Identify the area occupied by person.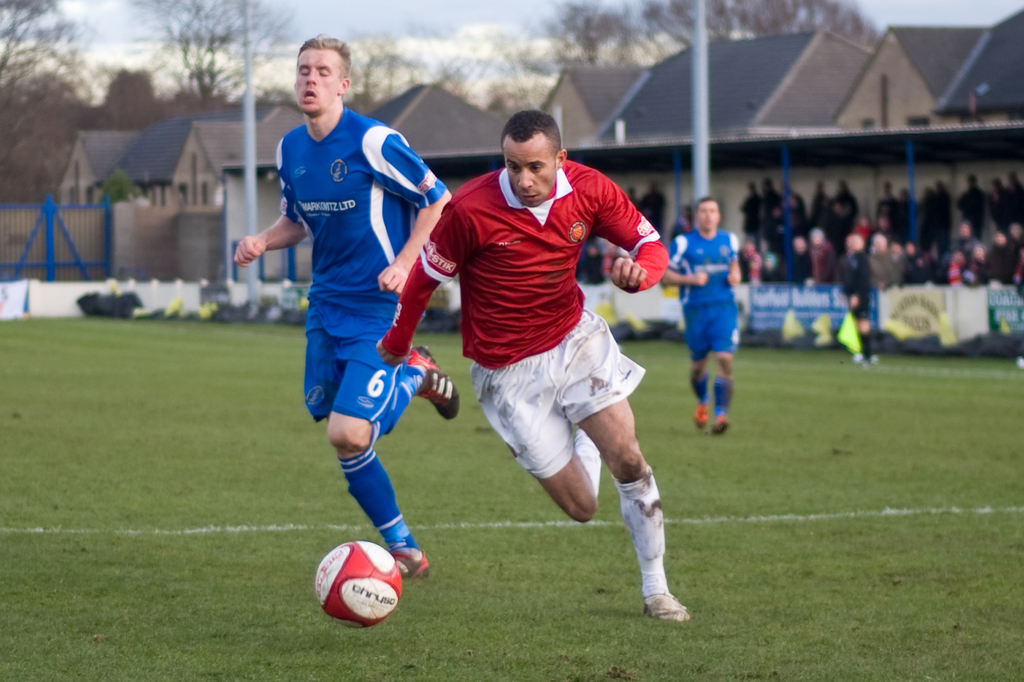
Area: bbox(377, 108, 669, 634).
